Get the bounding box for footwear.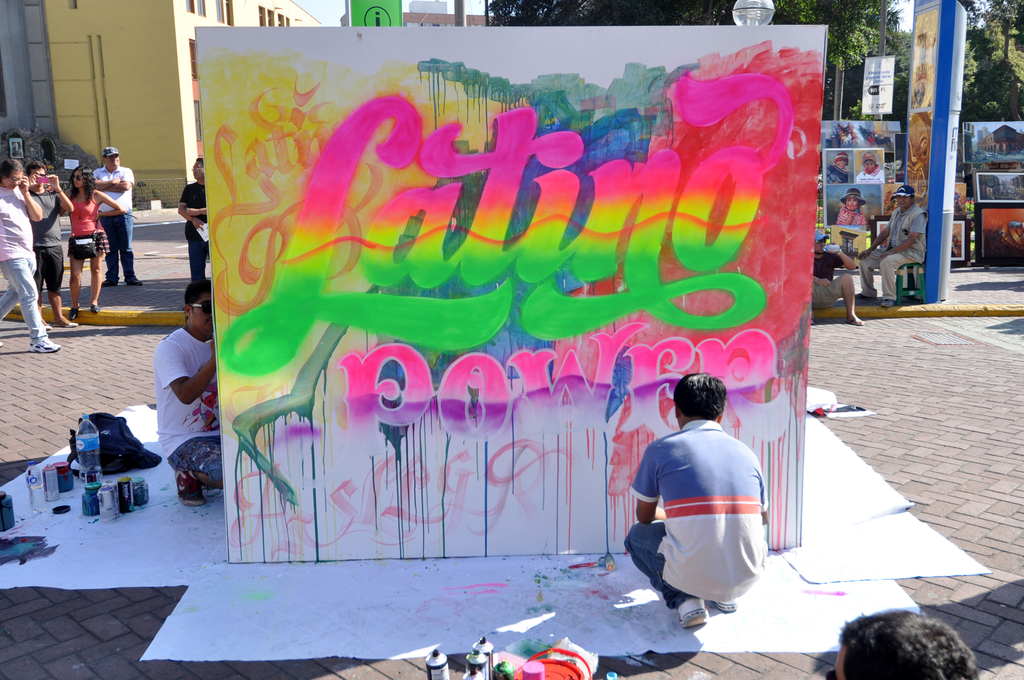
[39, 315, 50, 331].
